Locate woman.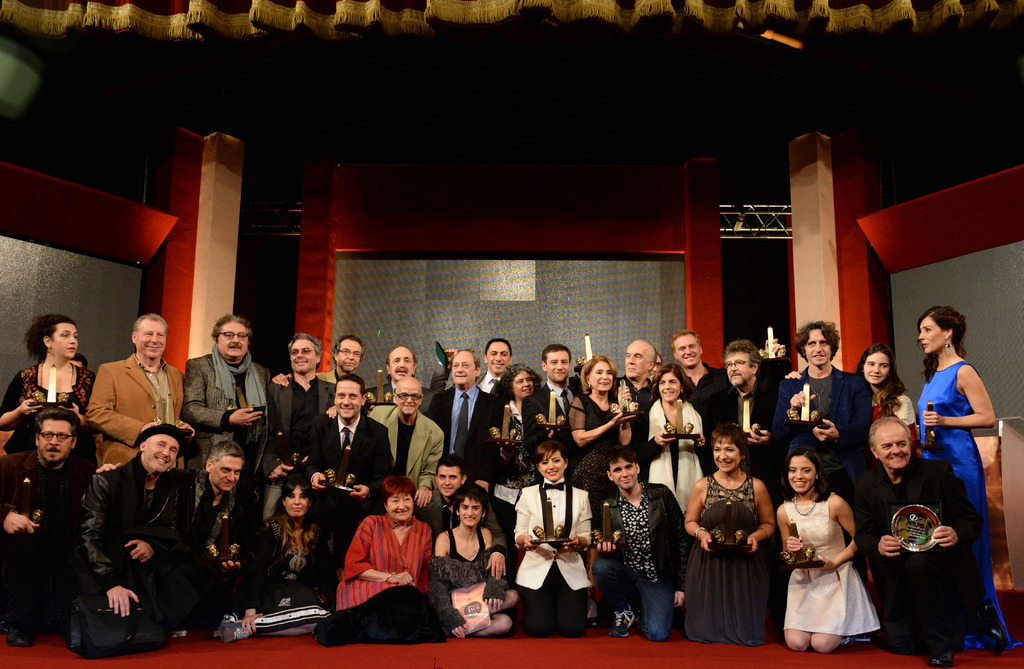
Bounding box: [left=486, top=363, right=550, bottom=508].
